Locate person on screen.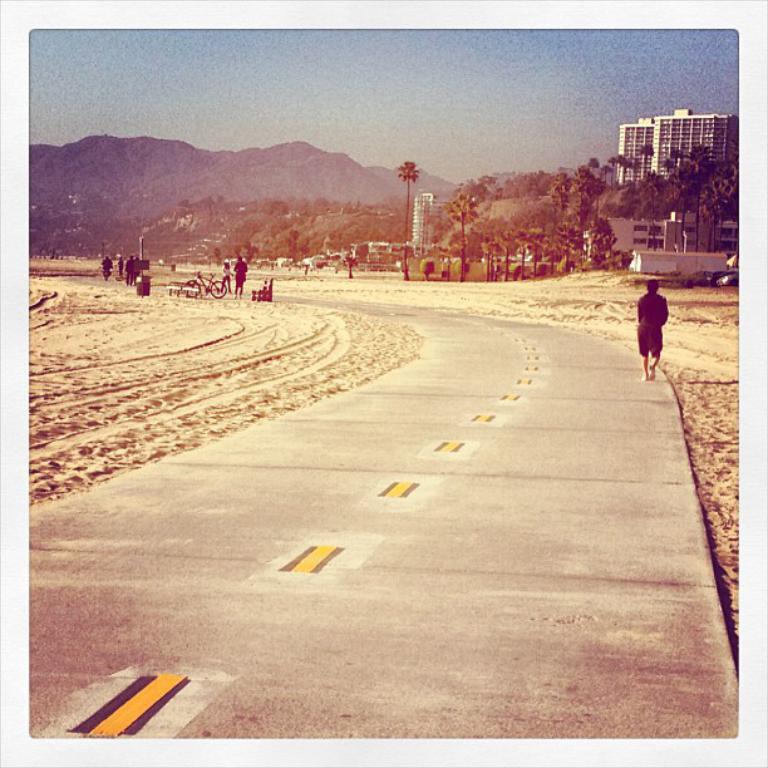
On screen at l=119, t=255, r=123, b=277.
